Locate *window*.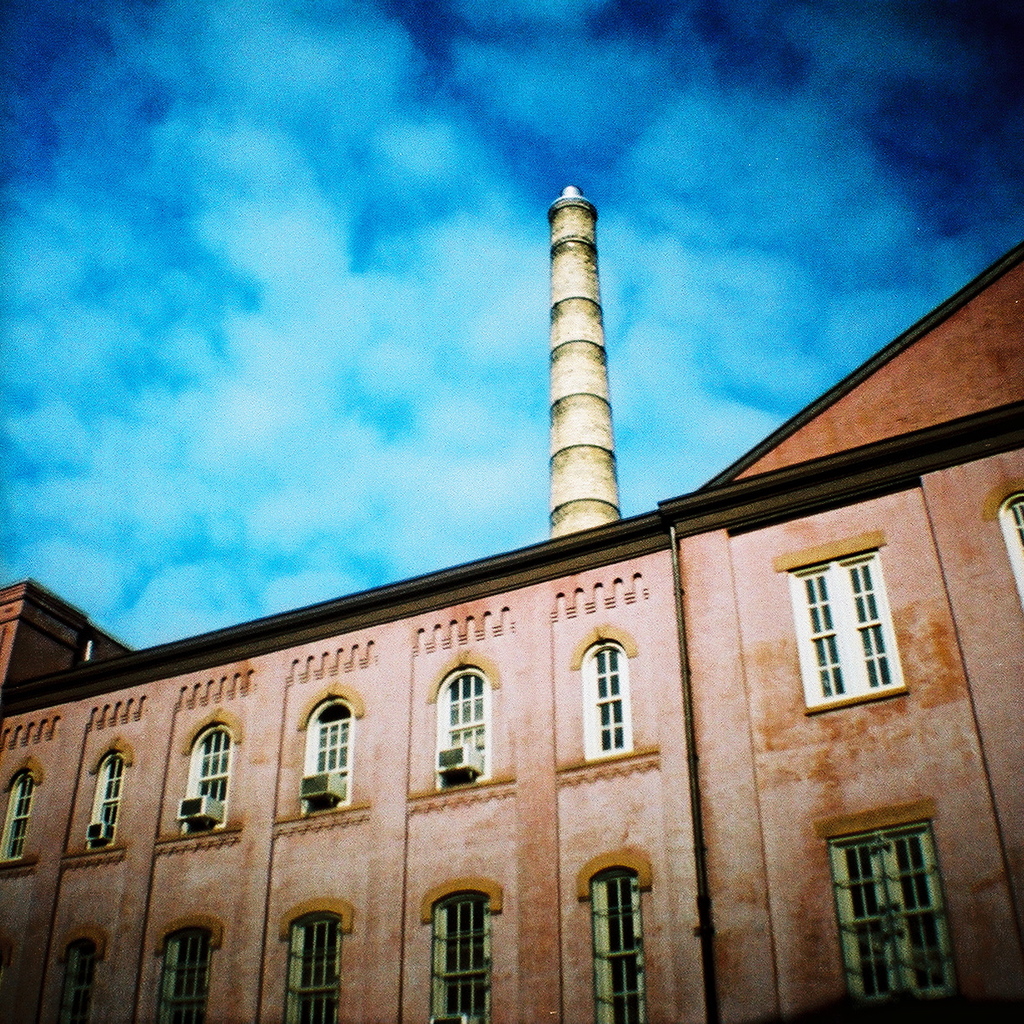
Bounding box: (426,888,495,1023).
